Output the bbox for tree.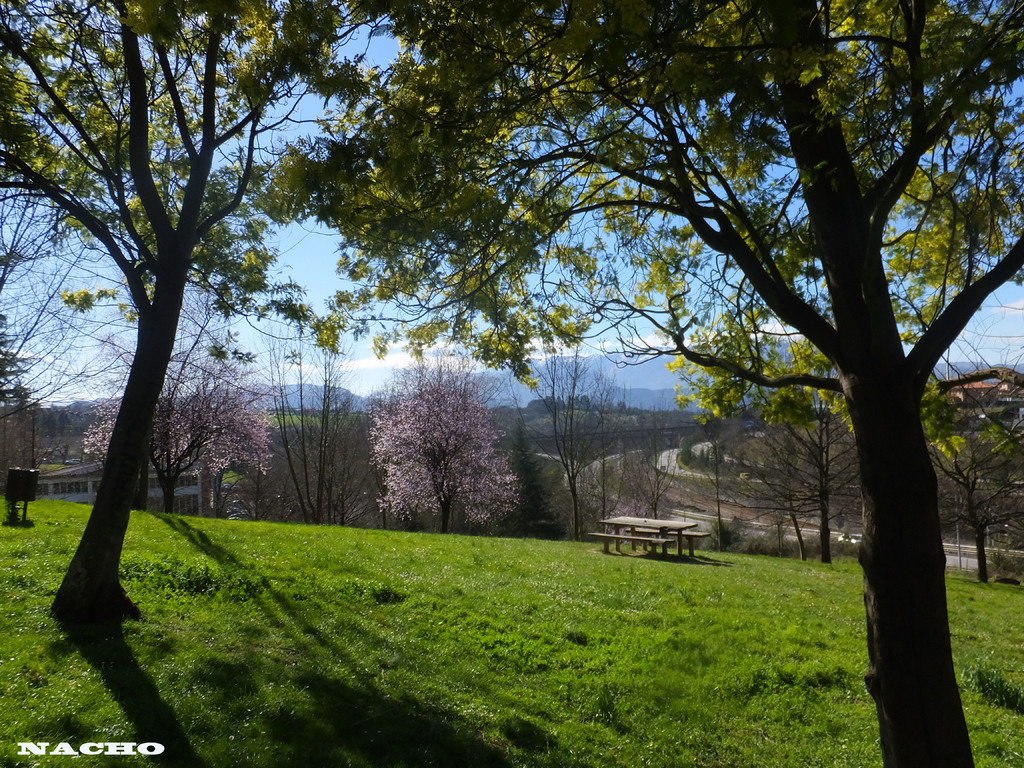
detection(934, 378, 1023, 575).
